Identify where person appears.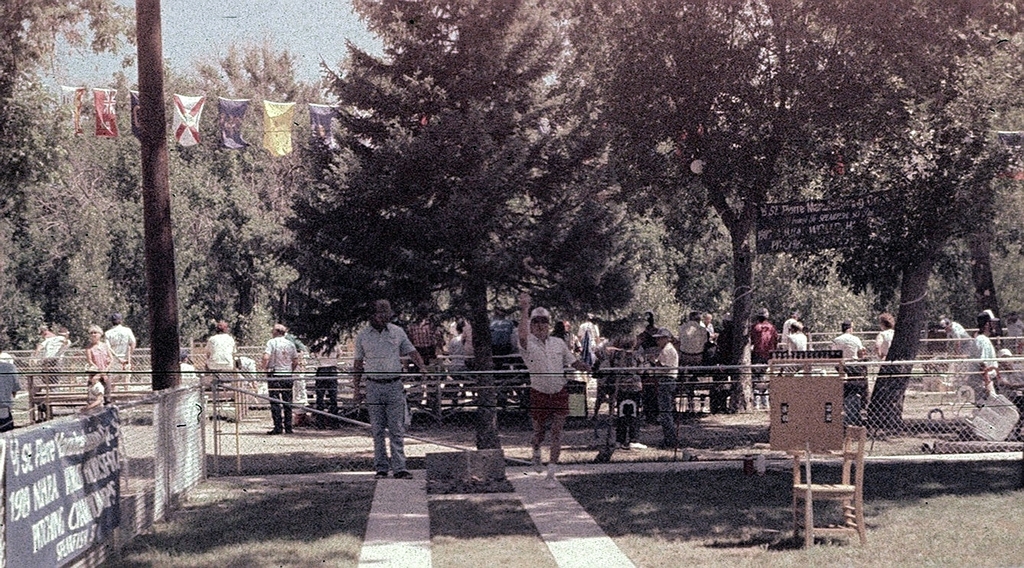
Appears at [83,322,114,380].
